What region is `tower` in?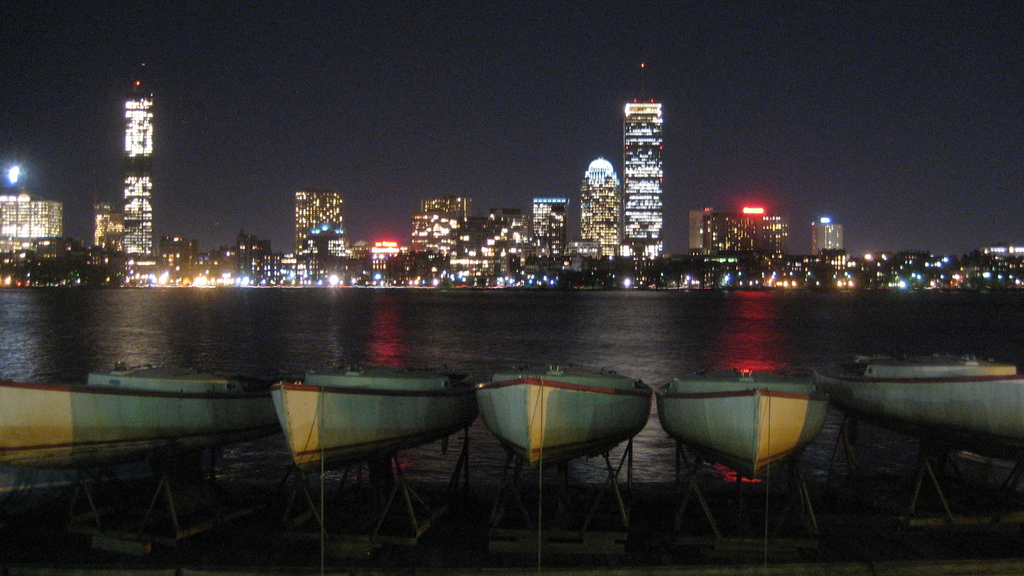
1:202:76:296.
